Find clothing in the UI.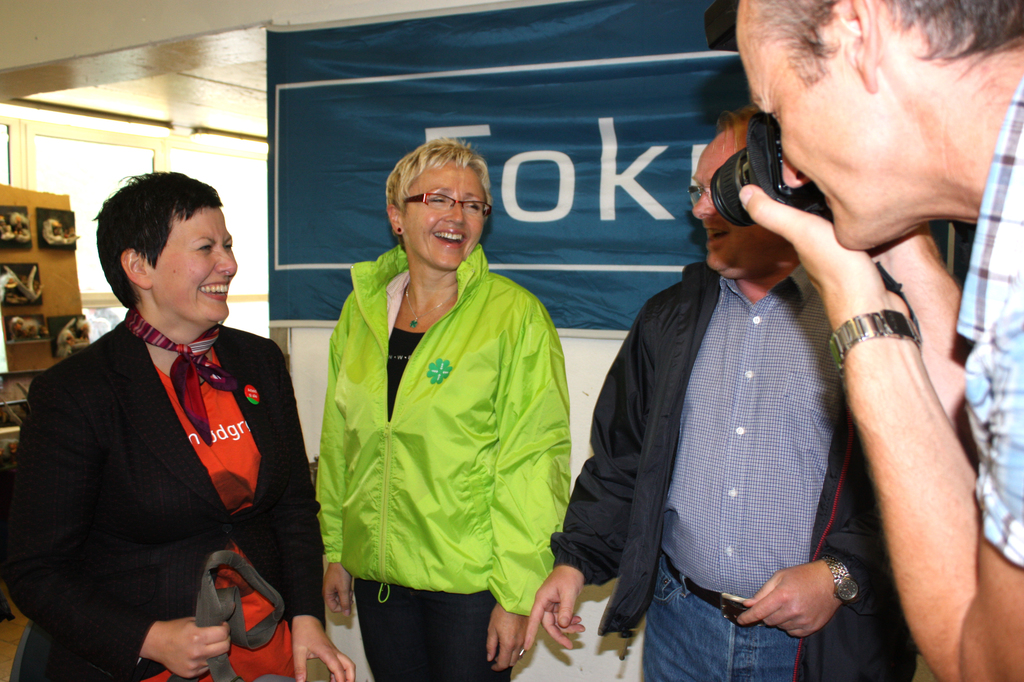
UI element at select_region(0, 304, 329, 679).
